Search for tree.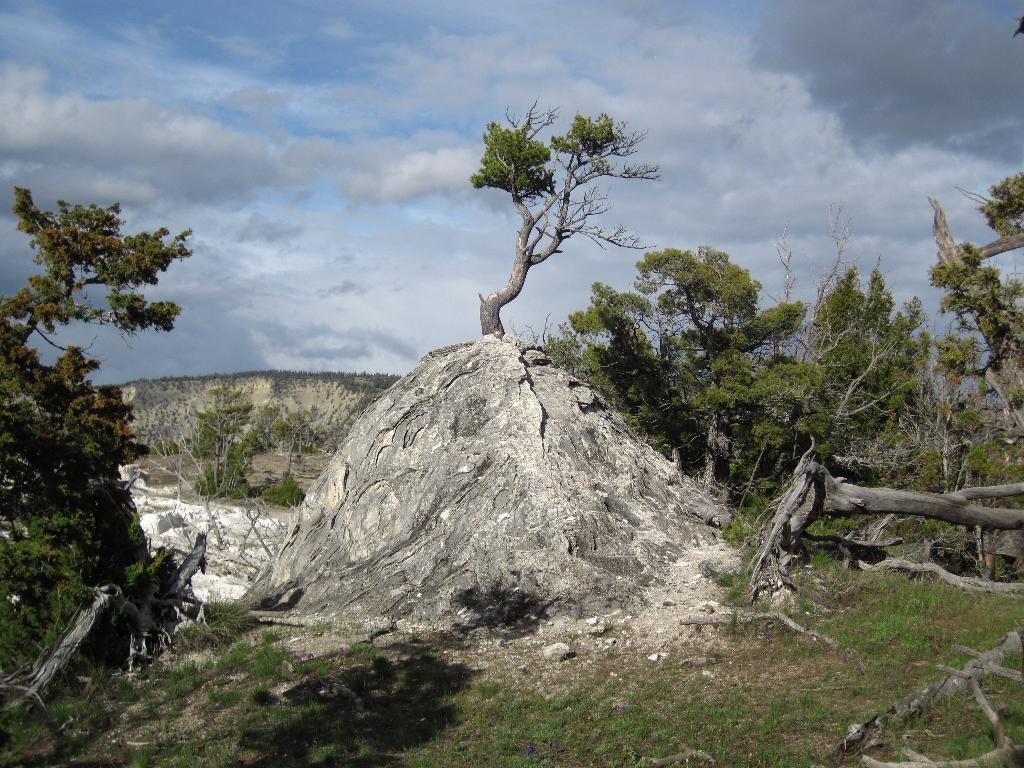
Found at region(456, 91, 662, 354).
